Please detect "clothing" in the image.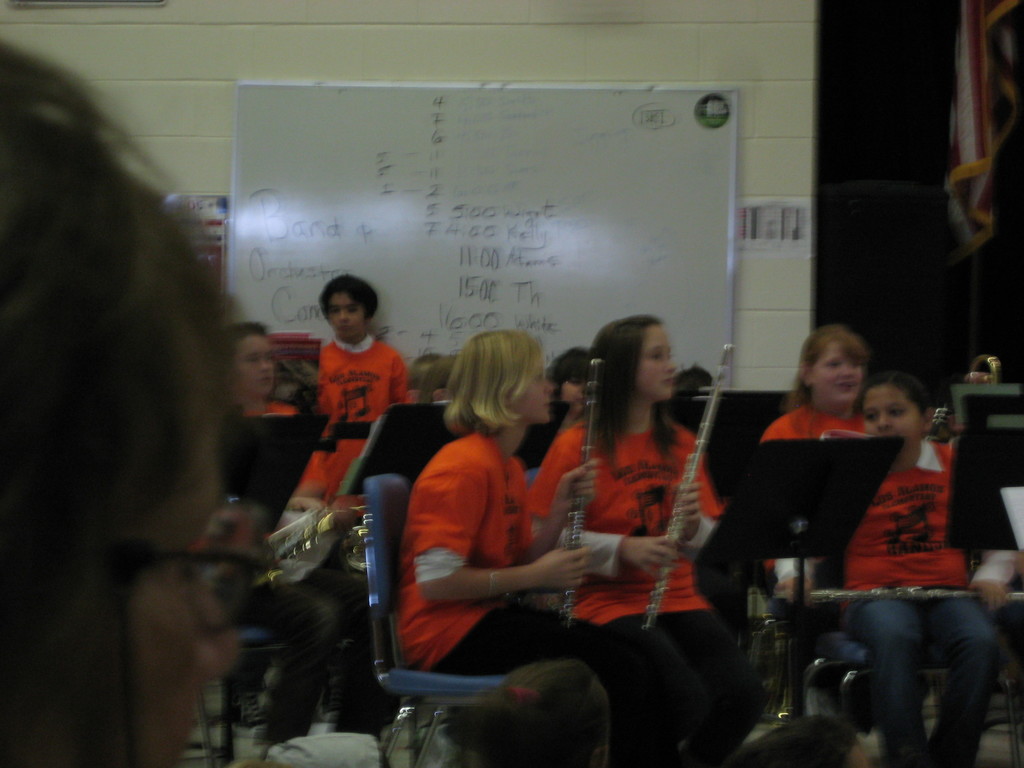
l=824, t=444, r=1015, b=767.
